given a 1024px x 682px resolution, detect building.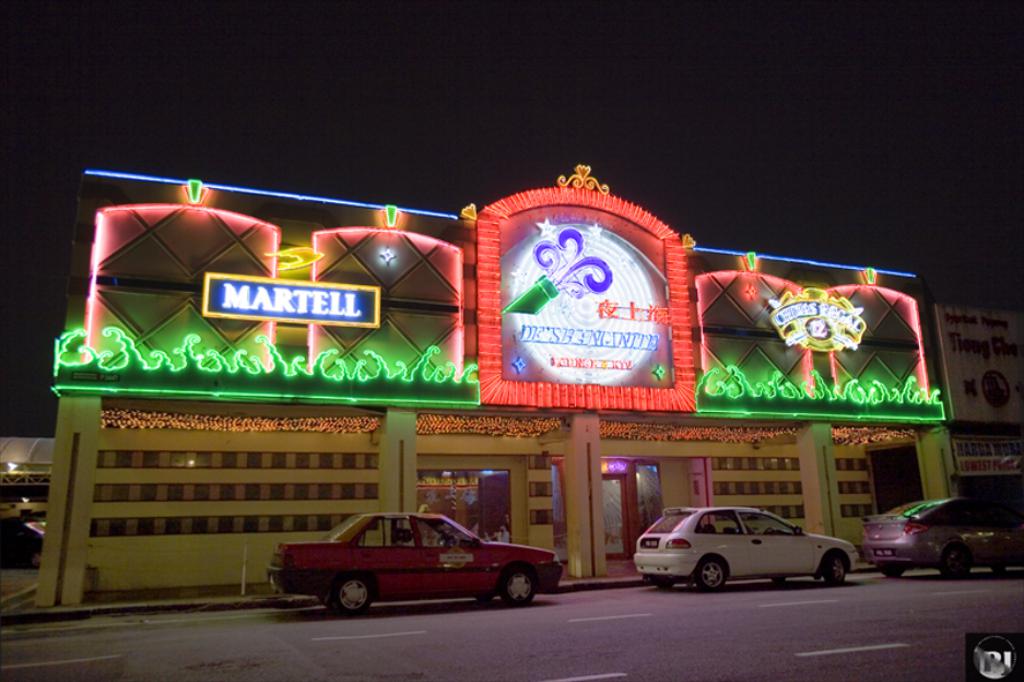
35 166 964 613.
